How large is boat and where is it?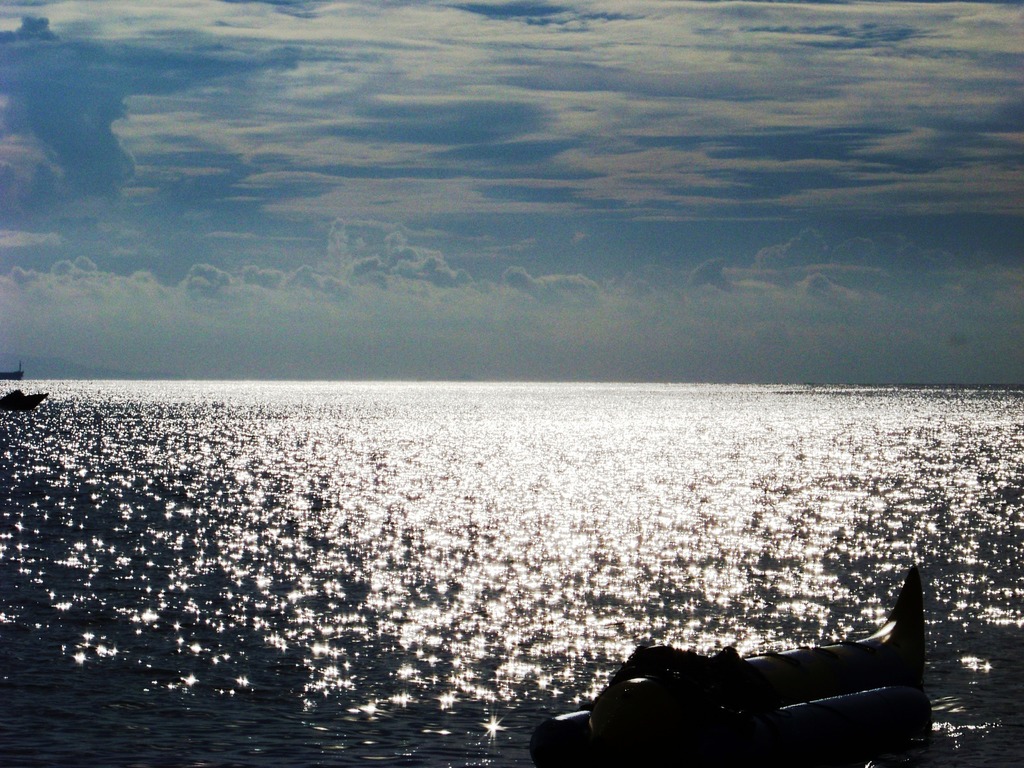
Bounding box: {"x1": 0, "y1": 363, "x2": 31, "y2": 381}.
